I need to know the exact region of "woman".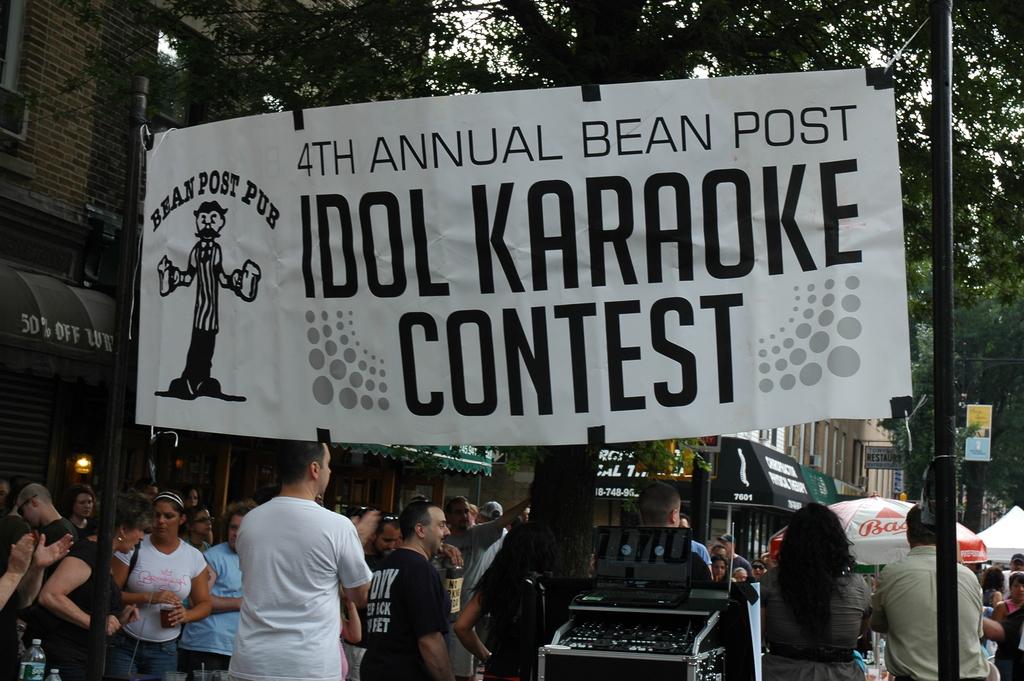
Region: left=767, top=499, right=887, bottom=678.
